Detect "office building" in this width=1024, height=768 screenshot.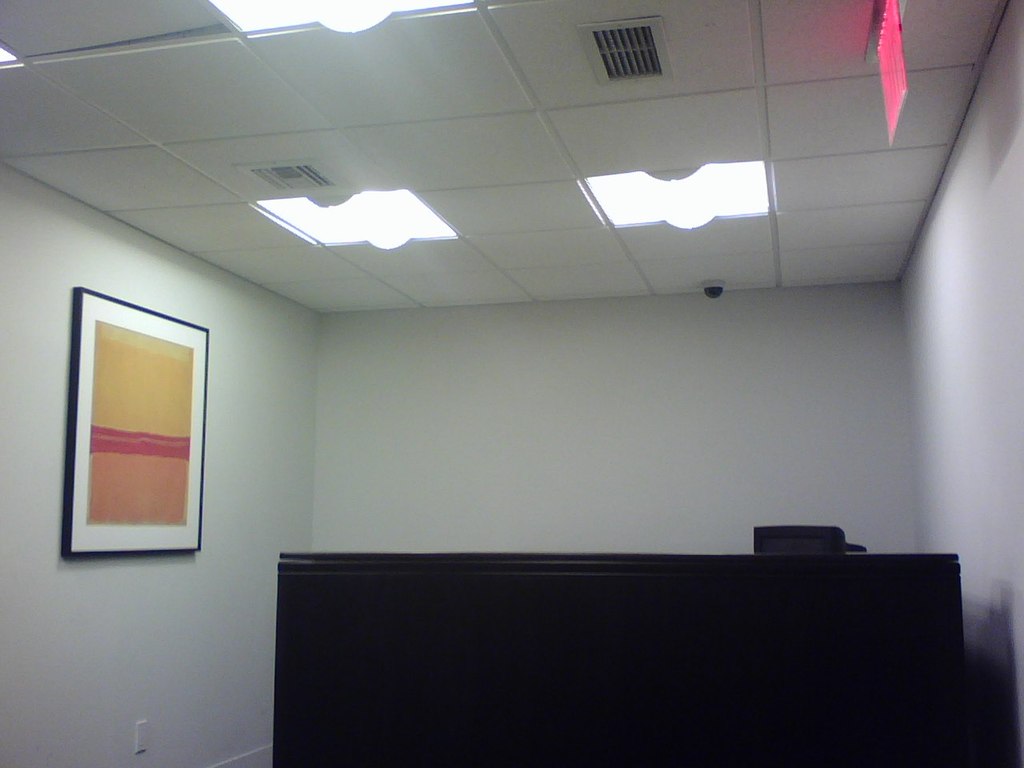
Detection: l=0, t=0, r=1023, b=767.
